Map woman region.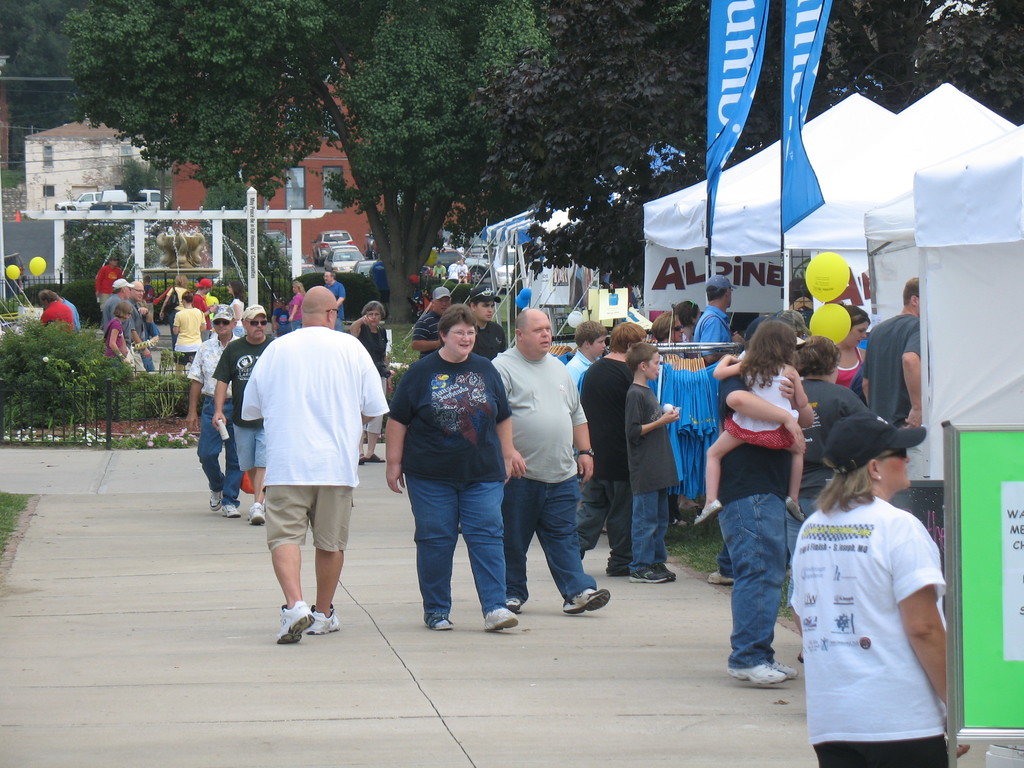
Mapped to (x1=652, y1=311, x2=685, y2=348).
